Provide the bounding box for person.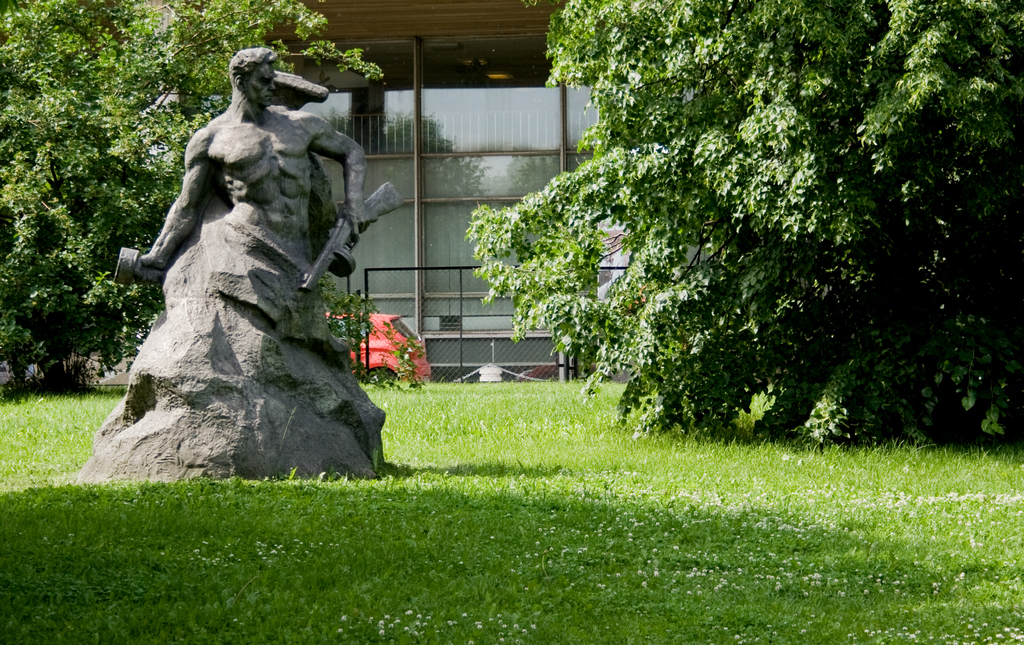
left=141, top=45, right=372, bottom=263.
